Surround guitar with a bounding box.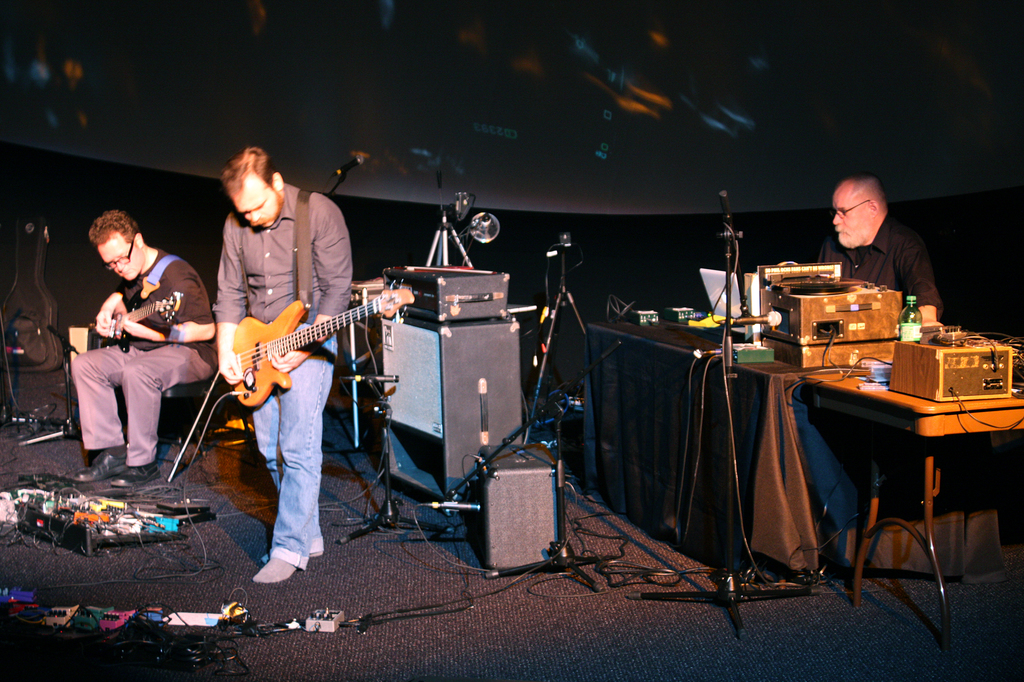
bbox=(86, 285, 184, 353).
